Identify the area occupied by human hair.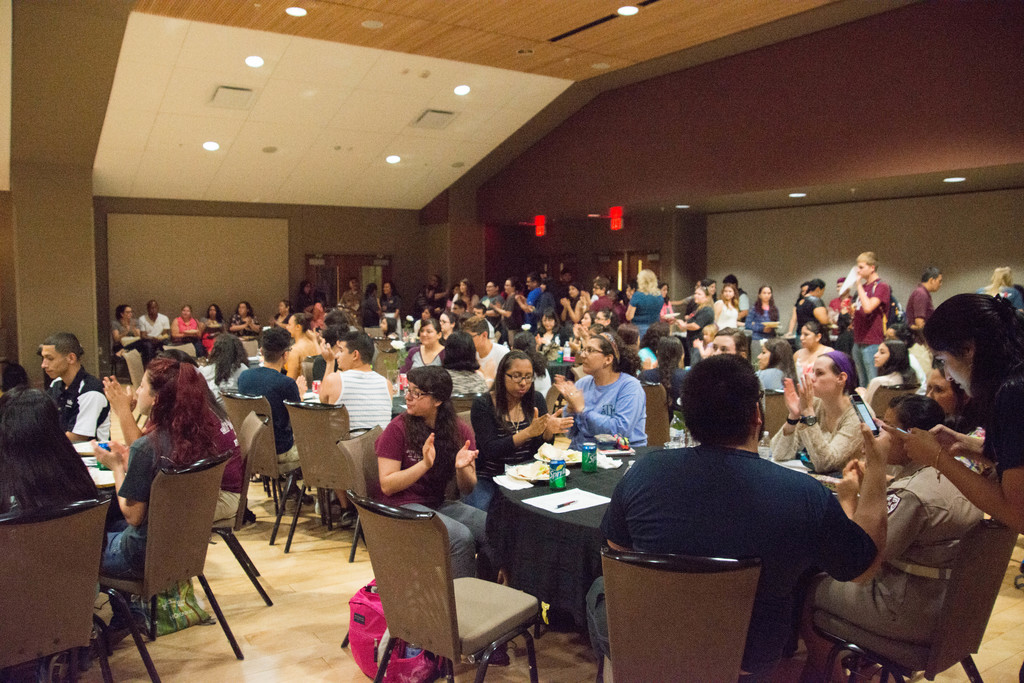
Area: box=[723, 273, 735, 285].
